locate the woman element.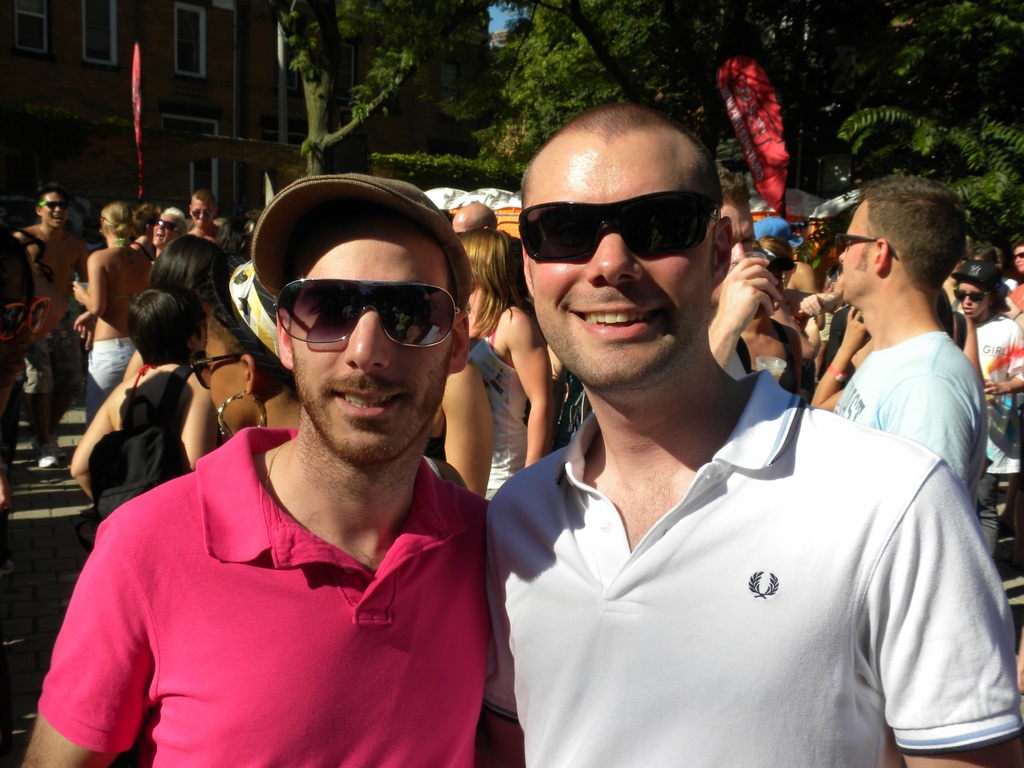
Element bbox: (x1=38, y1=191, x2=152, y2=472).
